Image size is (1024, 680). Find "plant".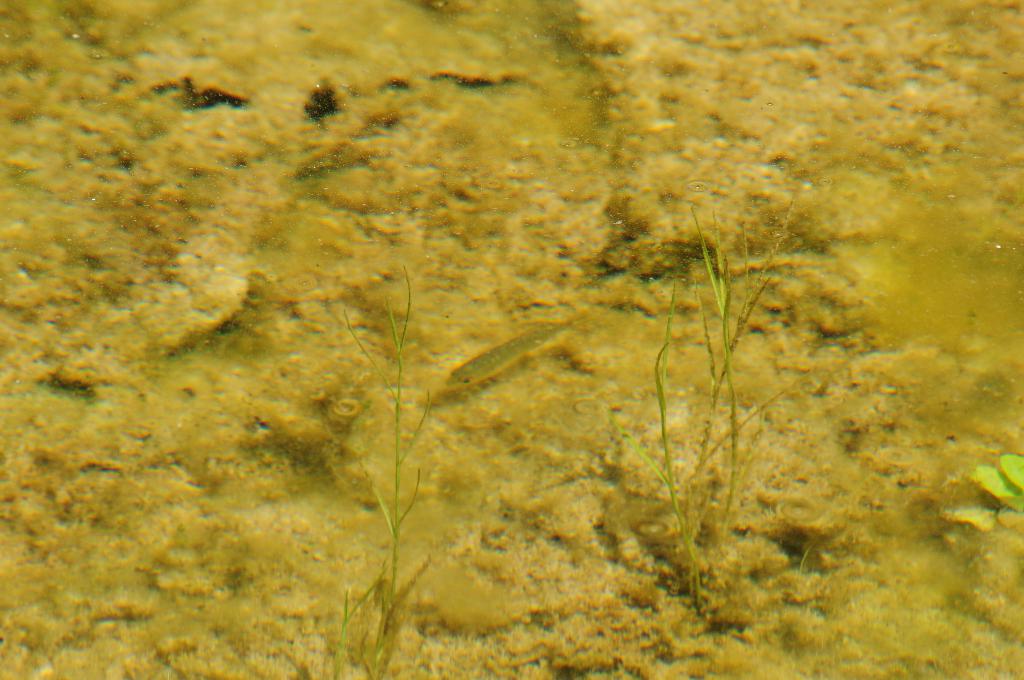
594, 203, 813, 627.
